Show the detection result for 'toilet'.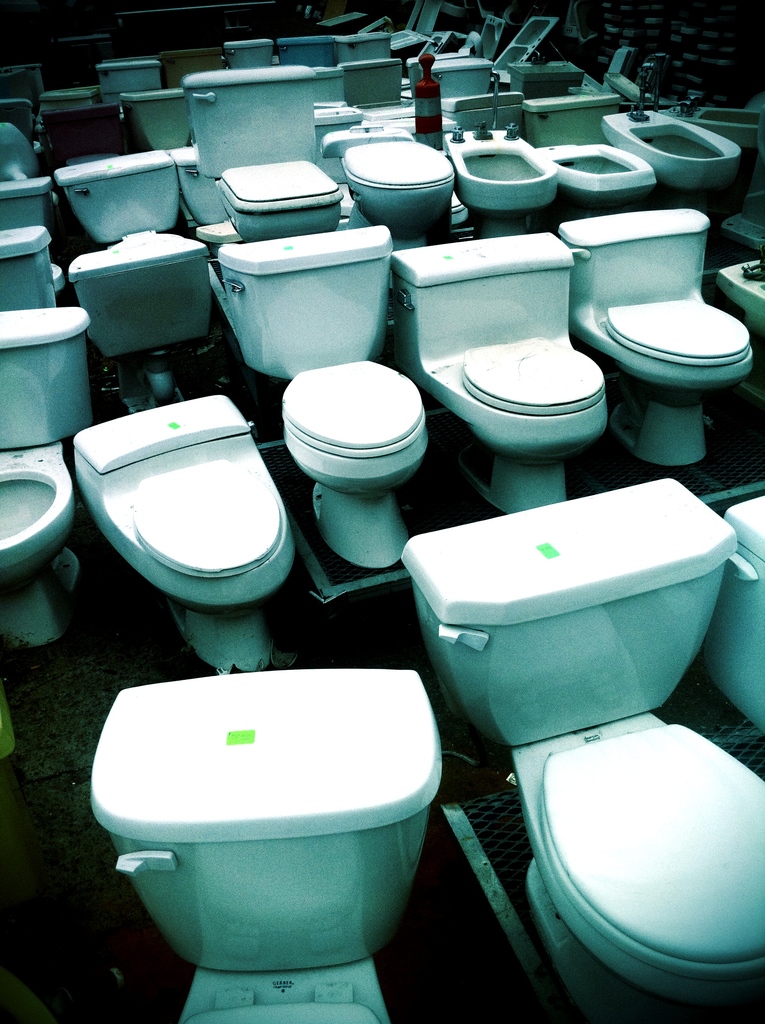
l=278, t=356, r=427, b=568.
